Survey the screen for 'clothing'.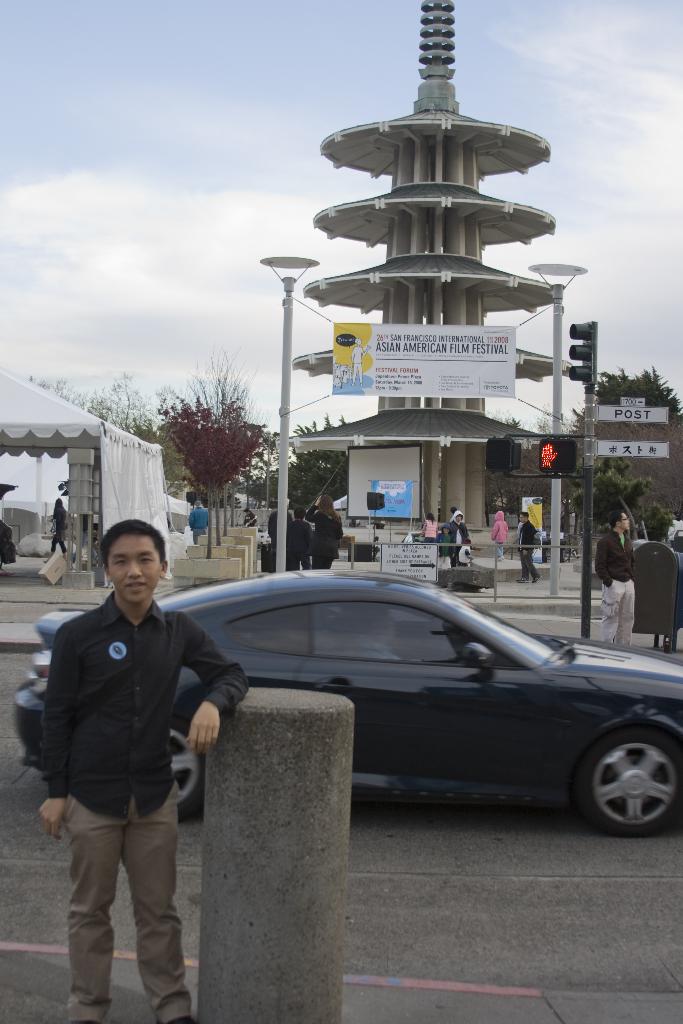
Survey found: [457, 524, 472, 562].
